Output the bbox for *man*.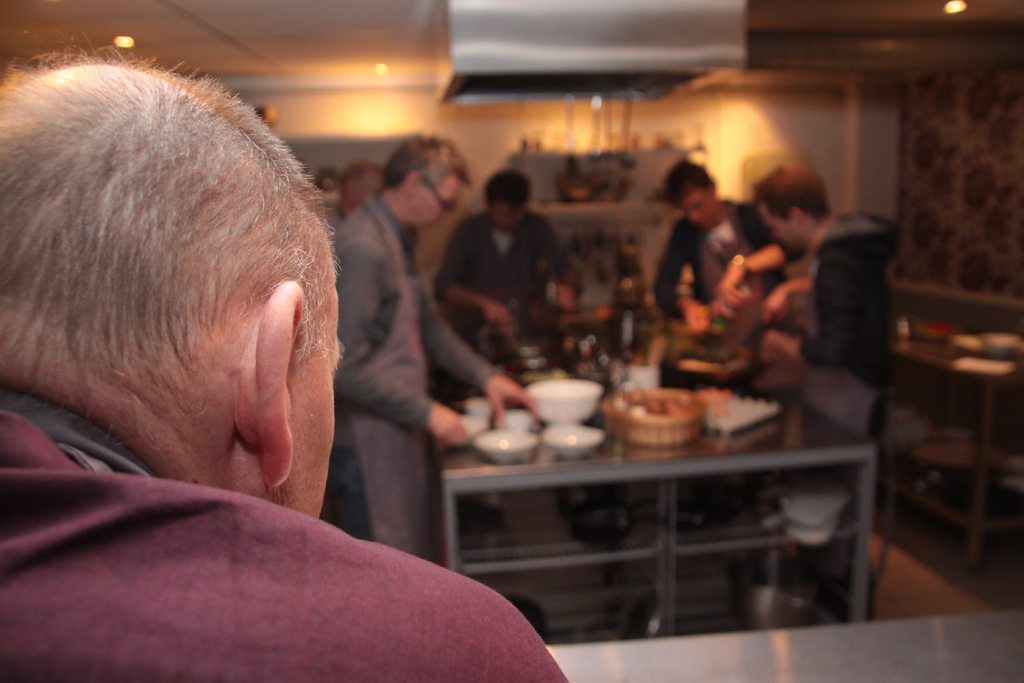
bbox(0, 42, 582, 682).
